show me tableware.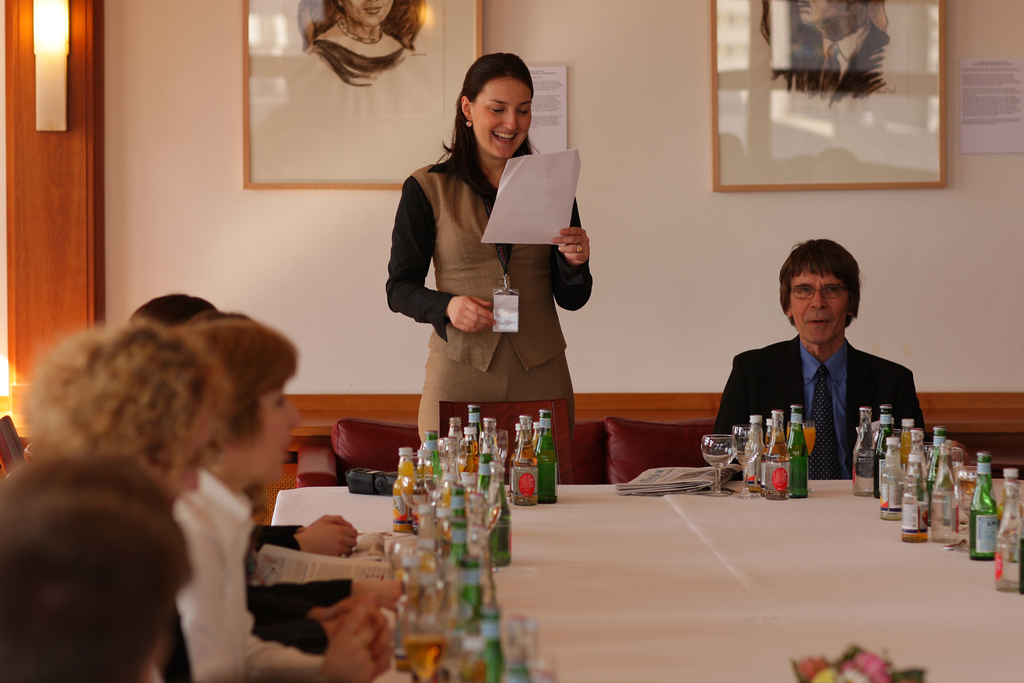
tableware is here: 957 466 980 515.
